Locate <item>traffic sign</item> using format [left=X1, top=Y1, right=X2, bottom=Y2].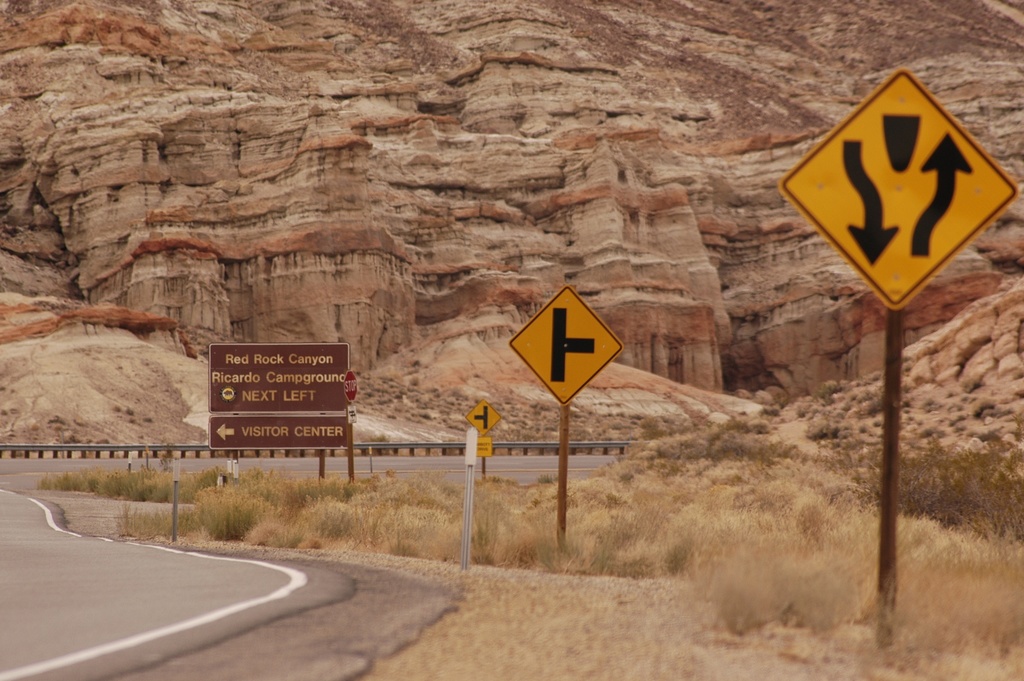
[left=465, top=402, right=499, bottom=434].
